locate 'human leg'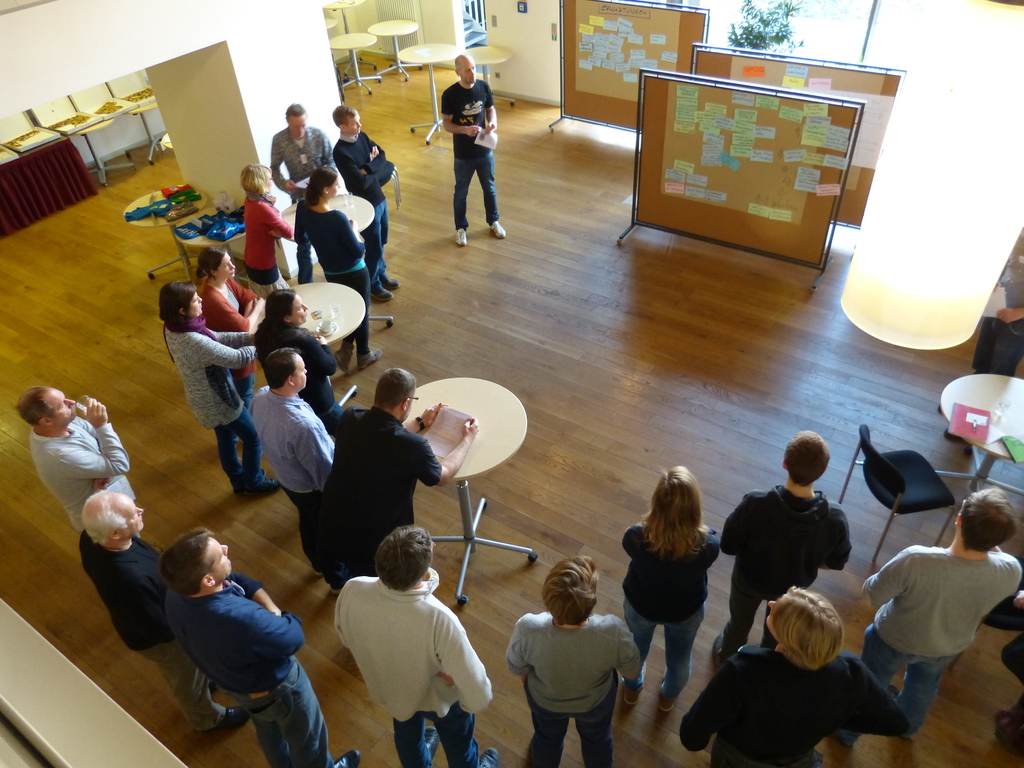
box=[525, 685, 560, 766]
